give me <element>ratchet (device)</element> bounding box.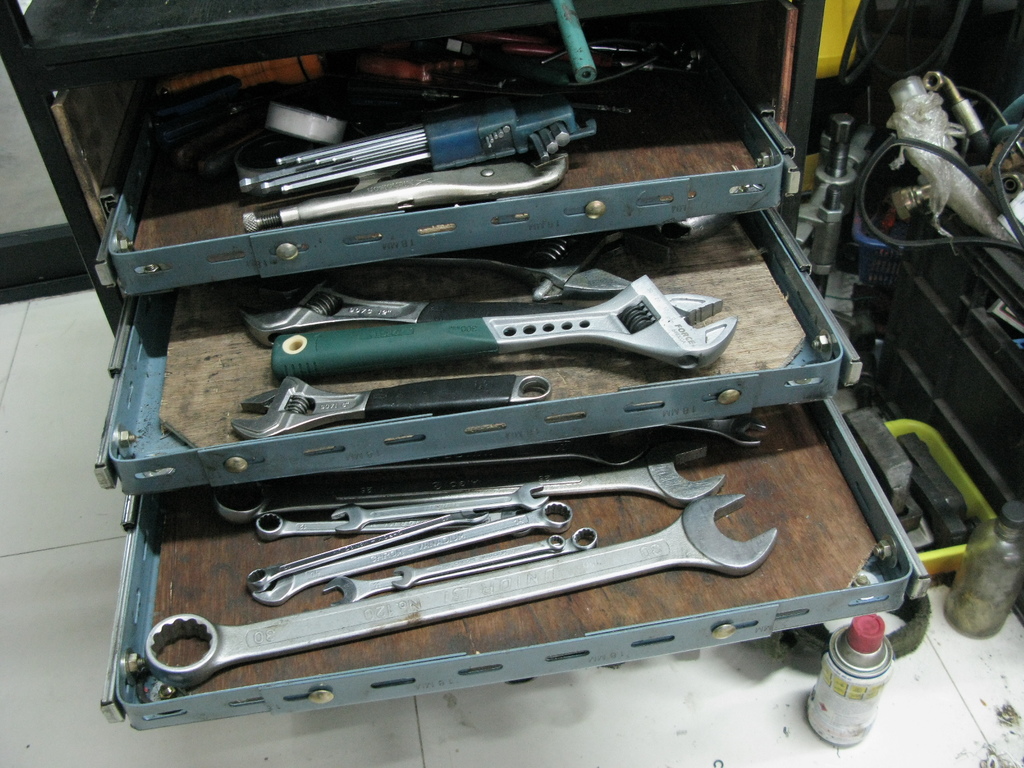
left=236, top=374, right=554, bottom=438.
